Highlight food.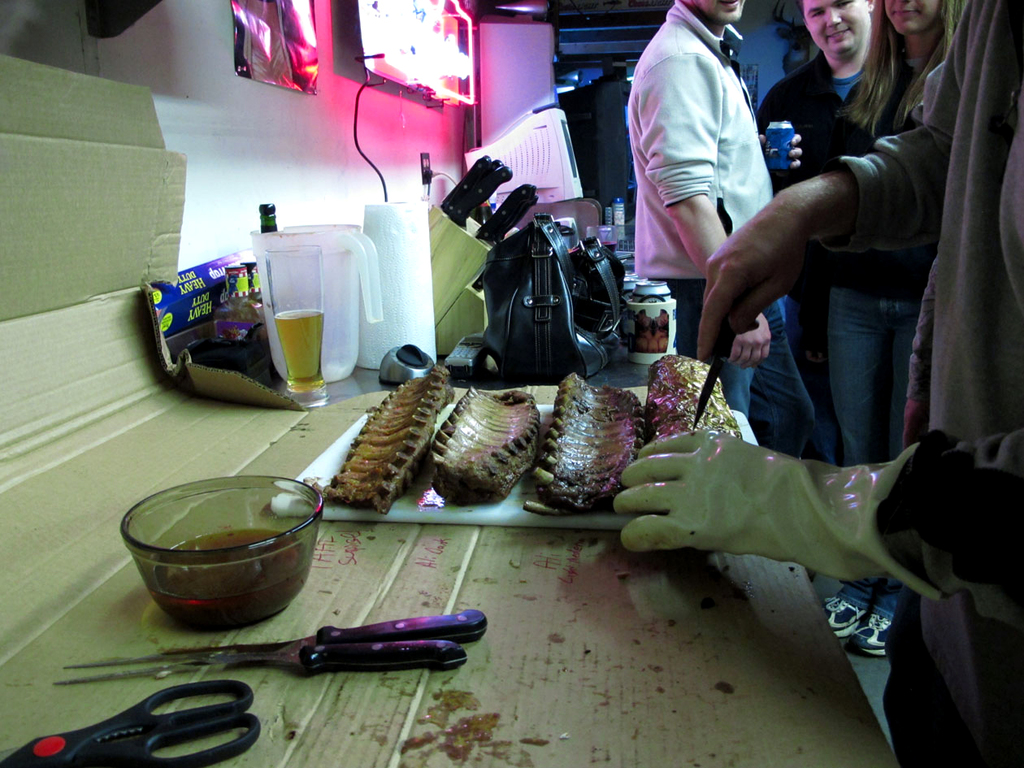
Highlighted region: bbox=[646, 331, 758, 437].
